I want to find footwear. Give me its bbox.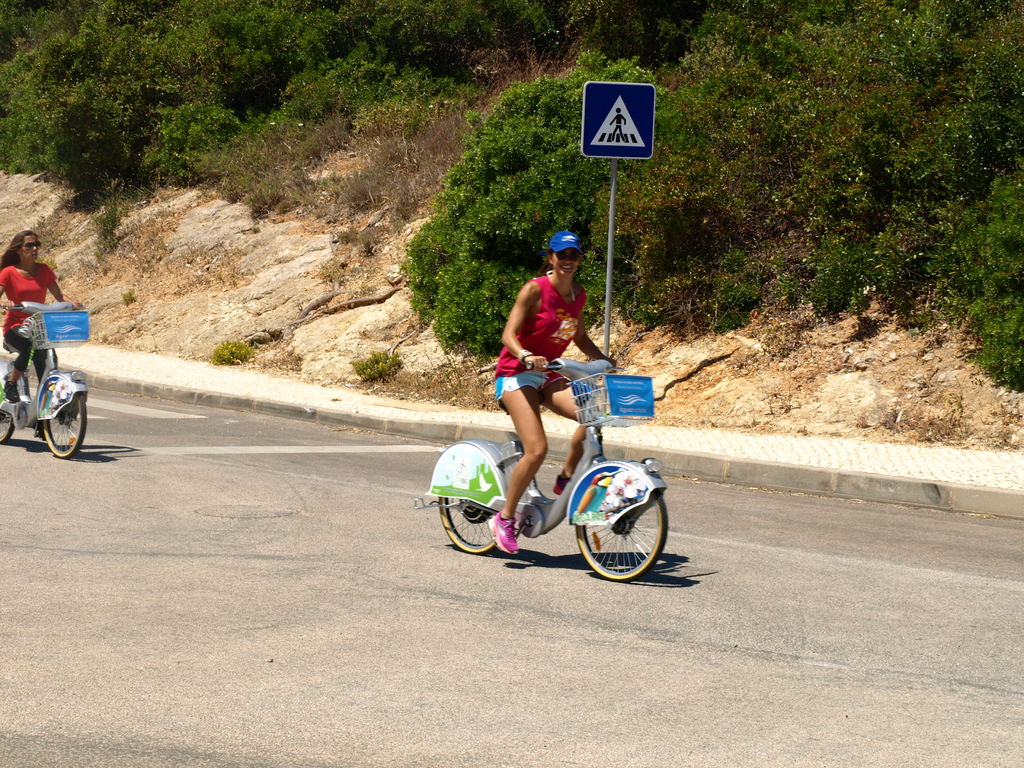
region(0, 372, 22, 413).
